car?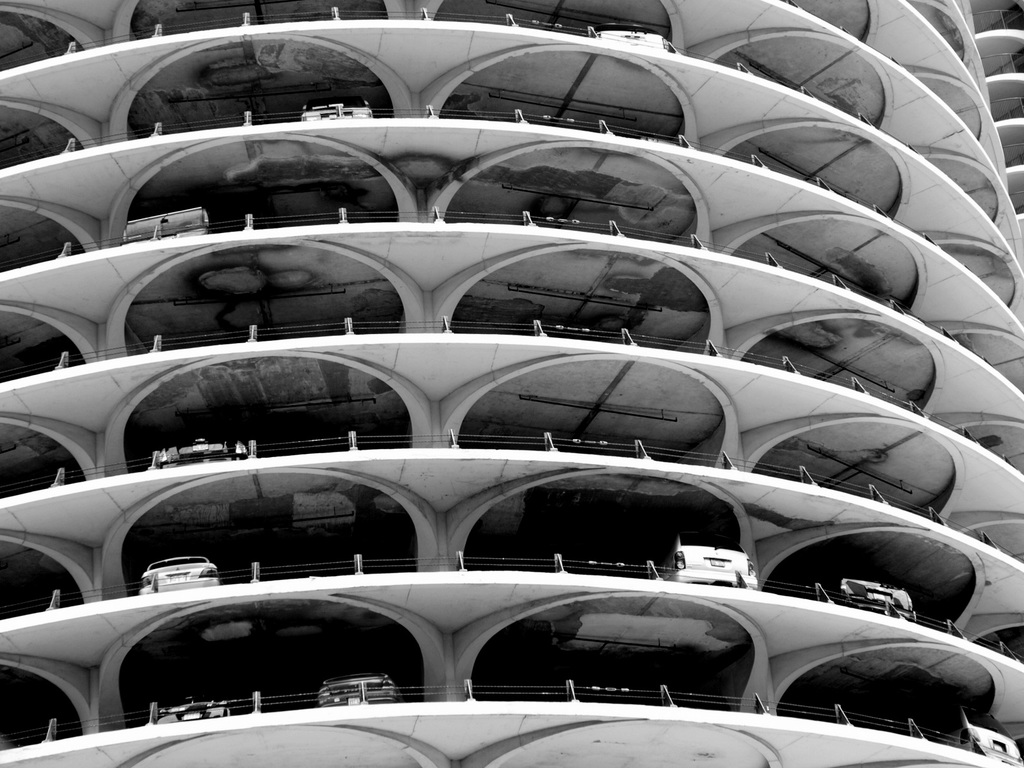
666 541 756 586
